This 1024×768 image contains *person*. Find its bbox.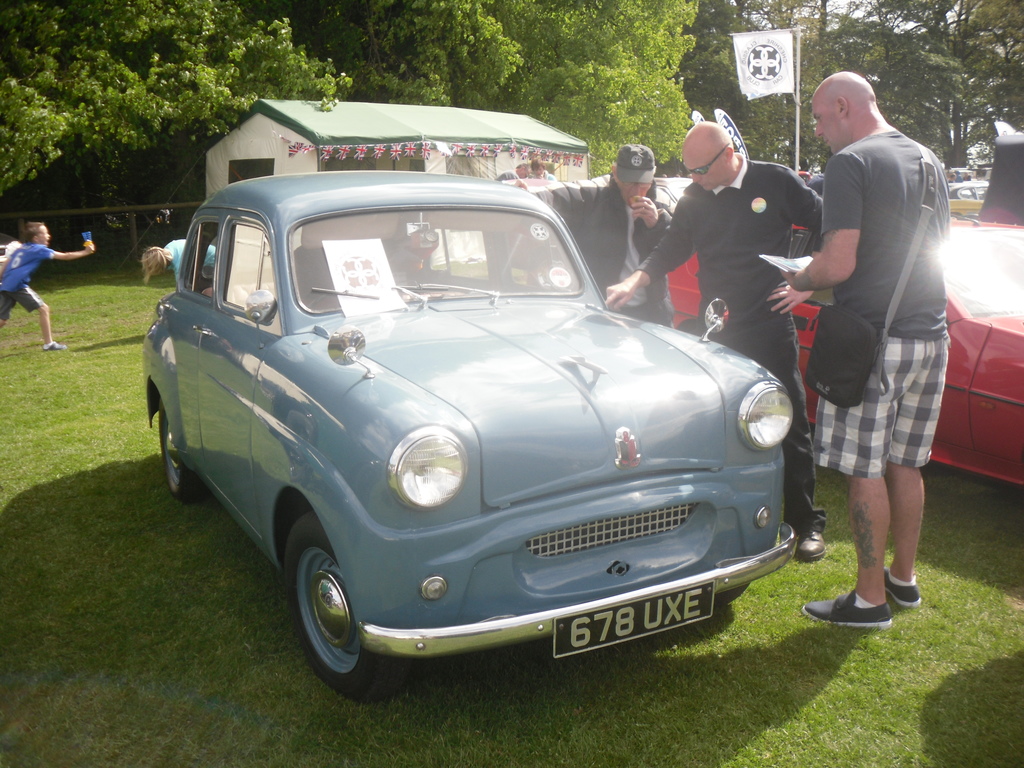
[493, 159, 533, 182].
